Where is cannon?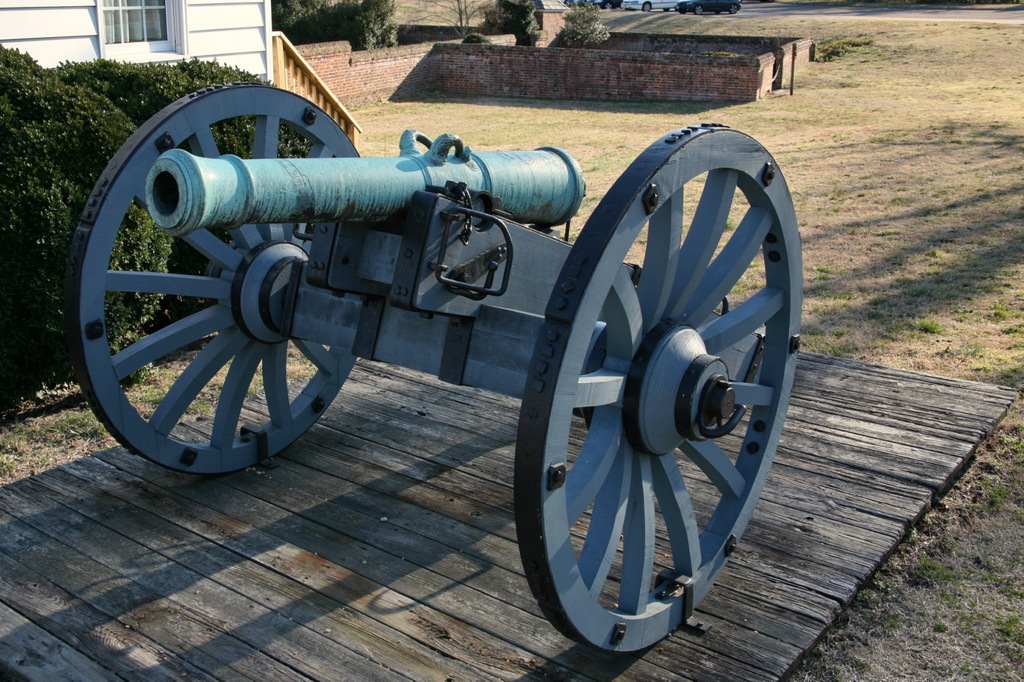
65,83,799,662.
